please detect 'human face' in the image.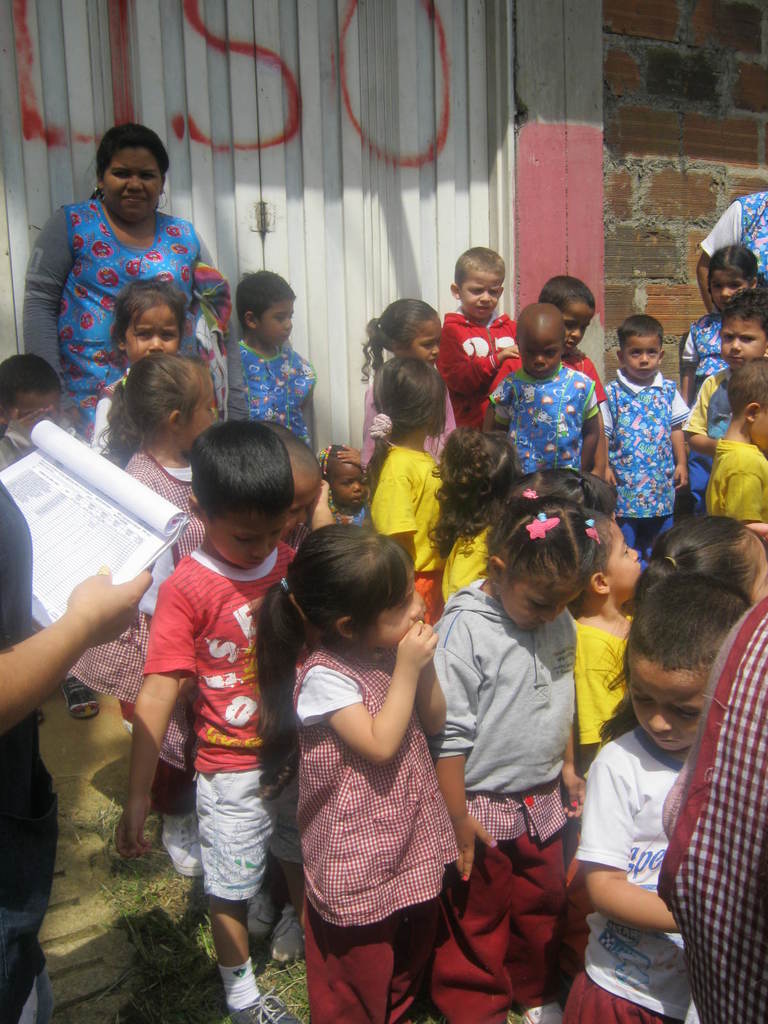
(566,297,596,358).
